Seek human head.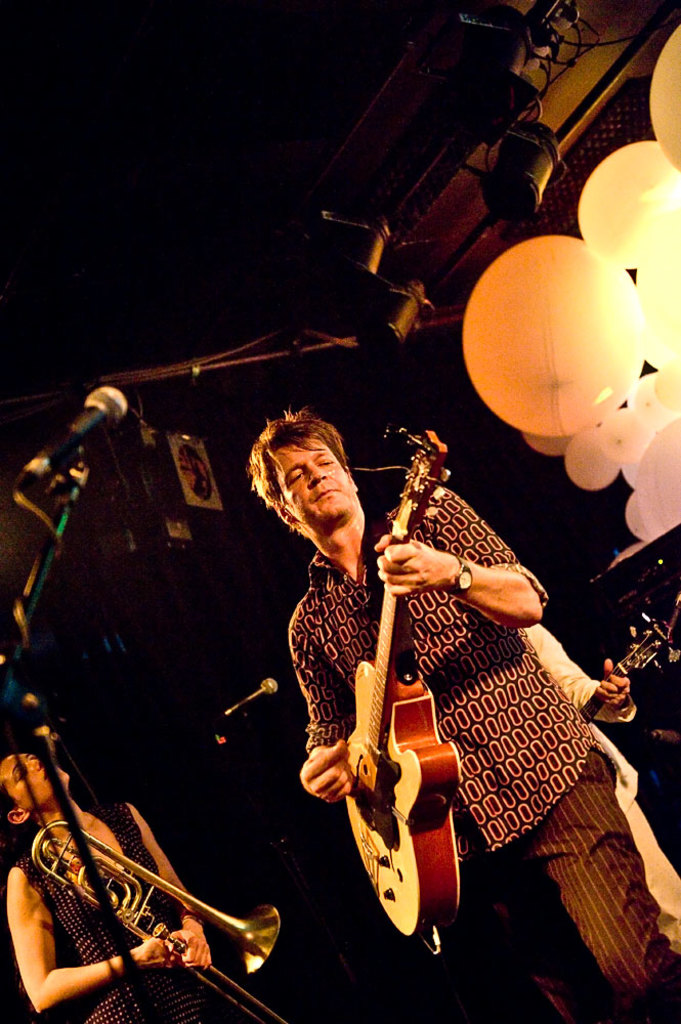
(left=252, top=404, right=383, bottom=548).
